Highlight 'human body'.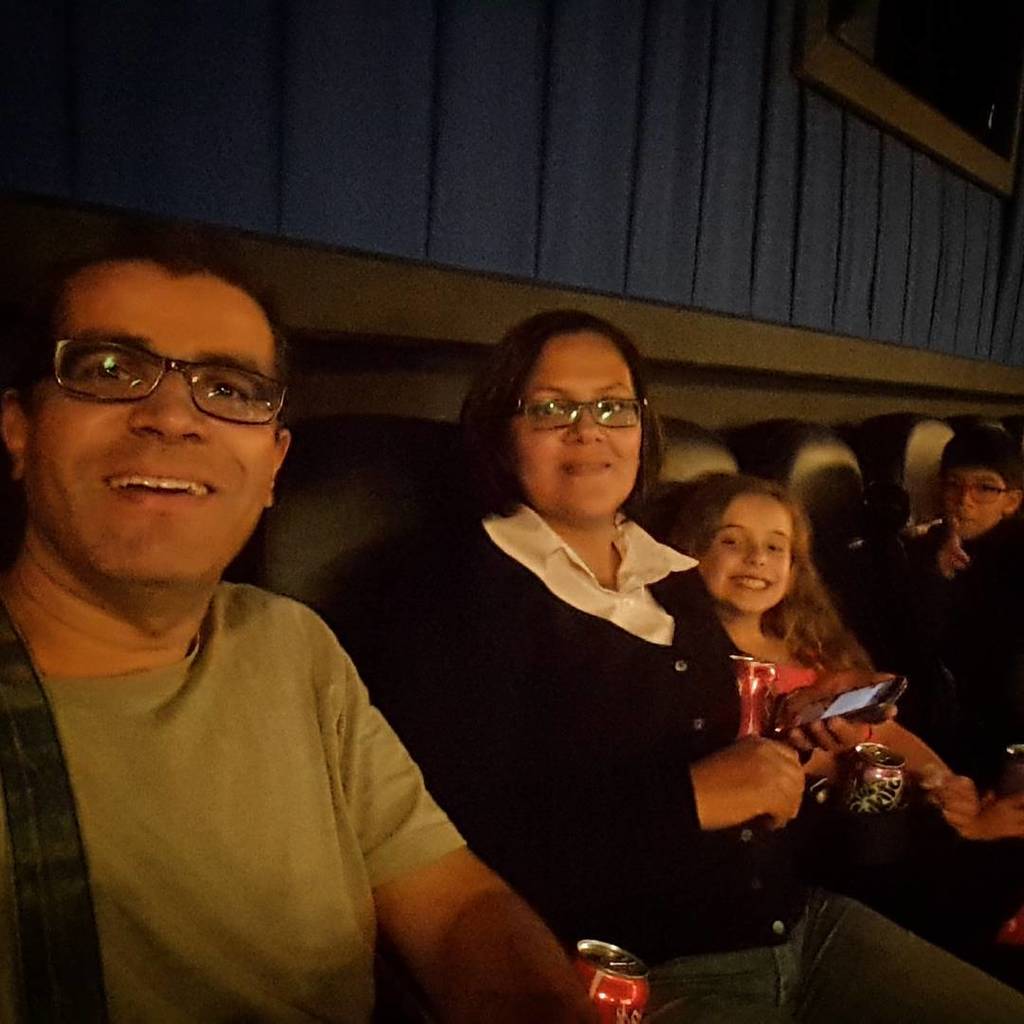
Highlighted region: left=0, top=248, right=493, bottom=1023.
